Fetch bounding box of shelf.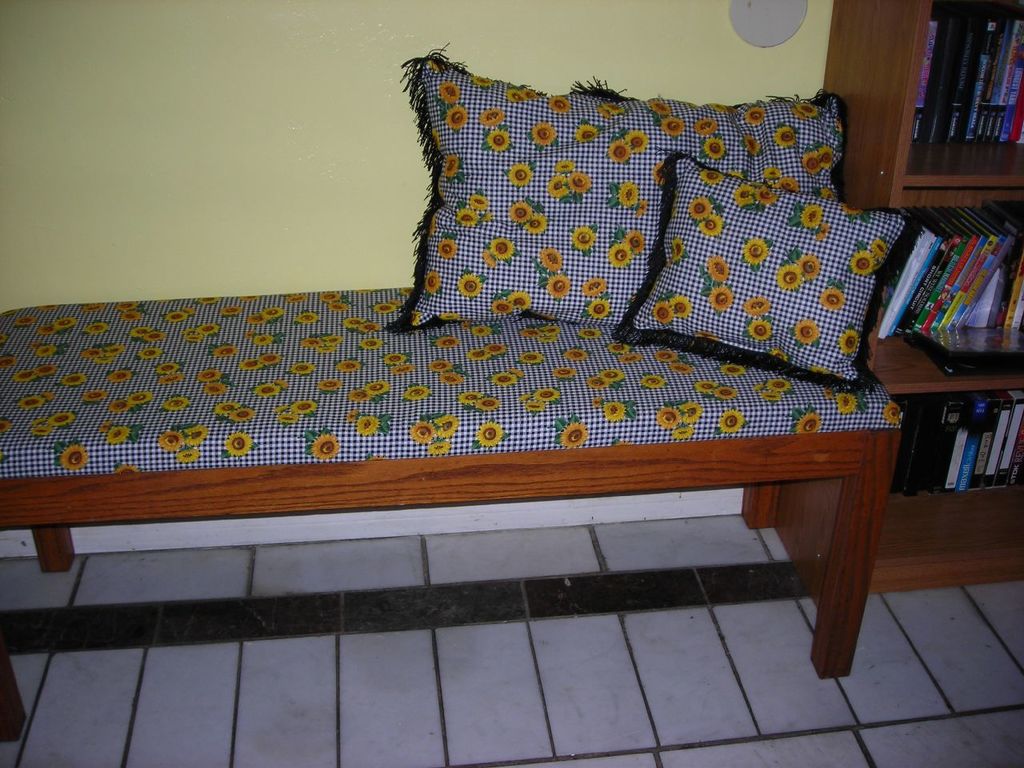
Bbox: (x1=740, y1=0, x2=1023, y2=607).
